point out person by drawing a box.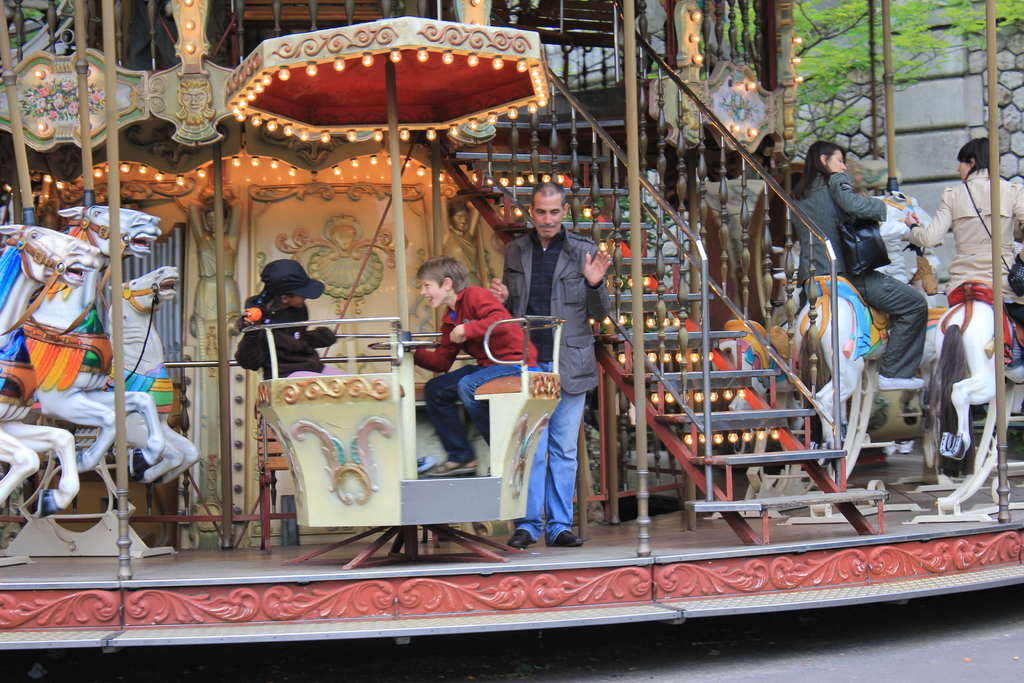
(x1=186, y1=183, x2=252, y2=329).
